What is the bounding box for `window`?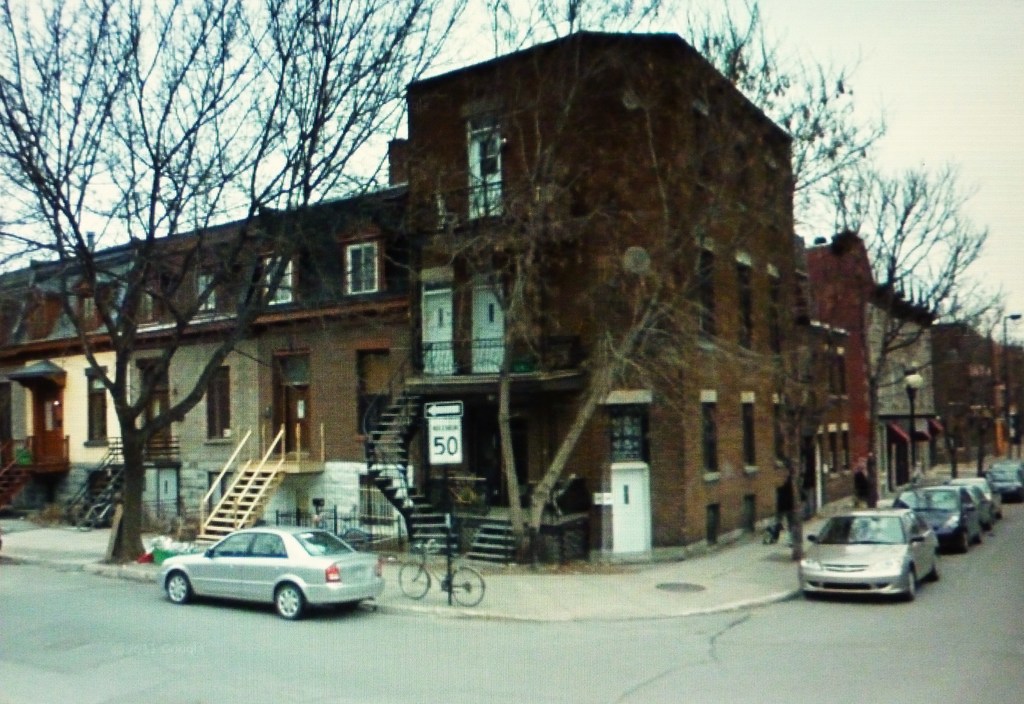
(left=343, top=241, right=378, bottom=293).
